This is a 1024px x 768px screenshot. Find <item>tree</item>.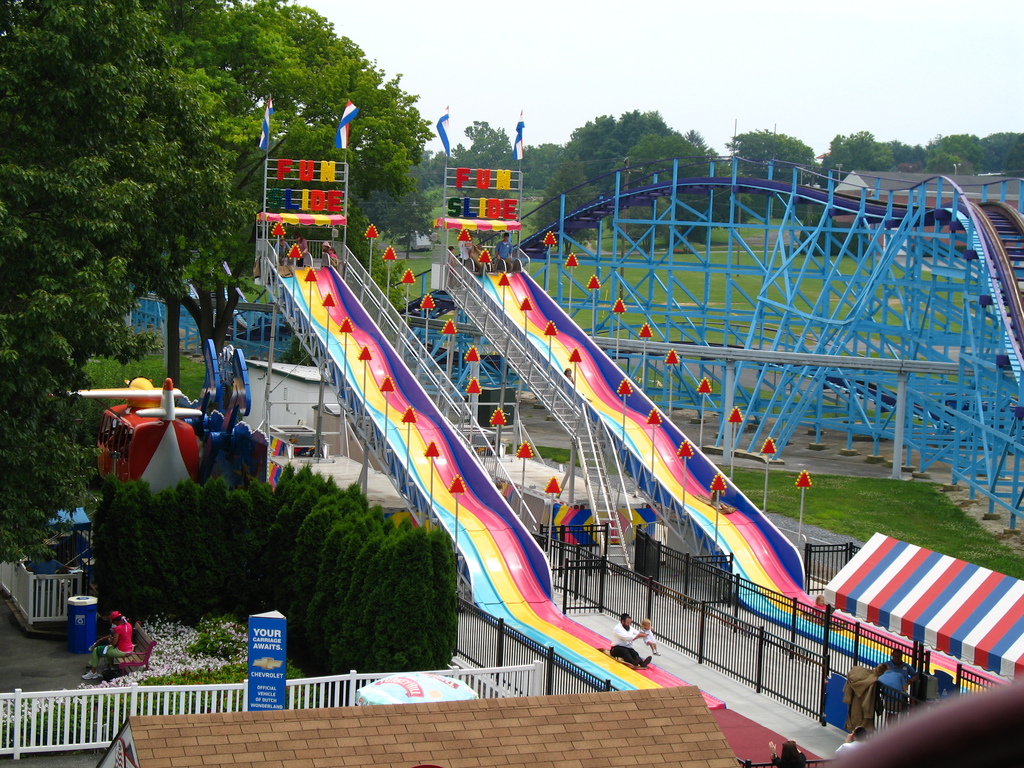
Bounding box: bbox=(0, 1, 463, 691).
